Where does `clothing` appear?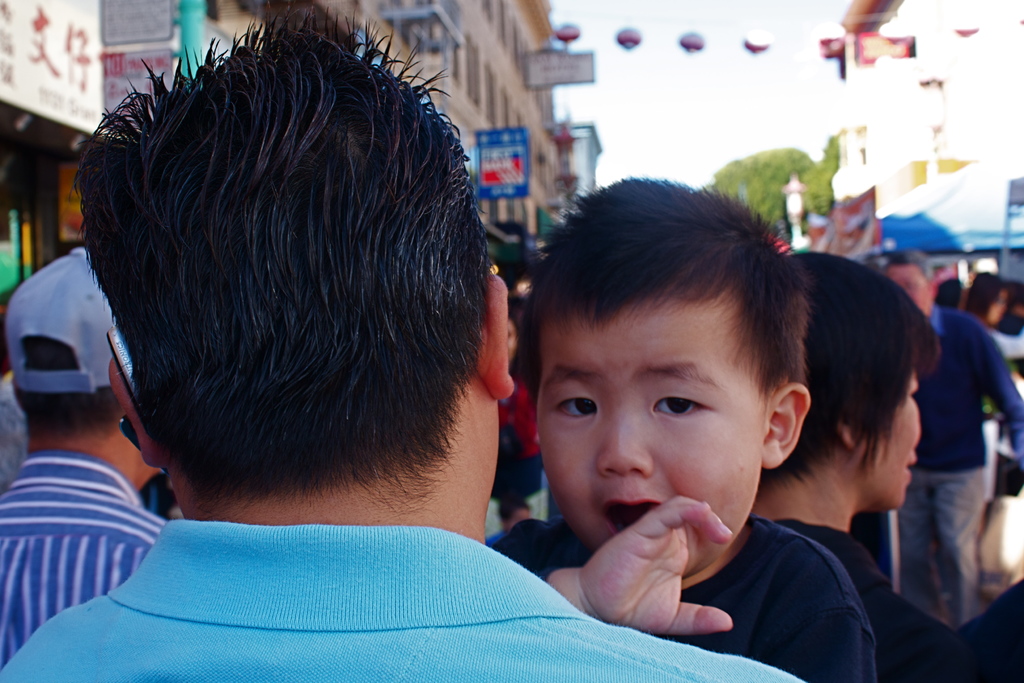
Appears at <box>489,508,879,682</box>.
